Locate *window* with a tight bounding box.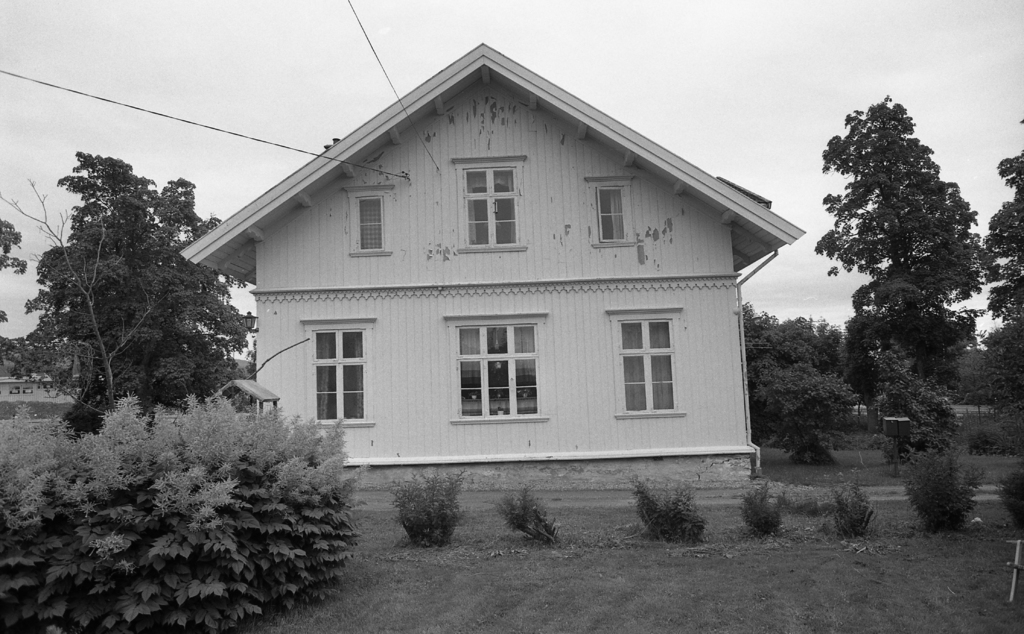
region(298, 320, 374, 428).
